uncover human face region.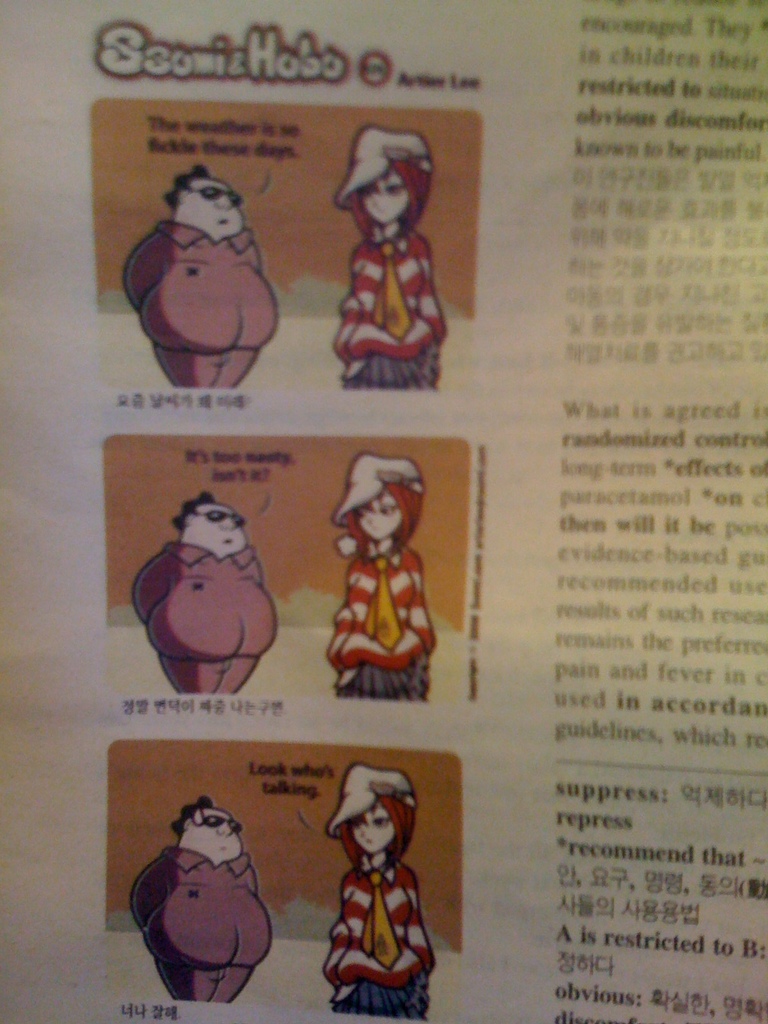
Uncovered: l=191, t=812, r=247, b=858.
